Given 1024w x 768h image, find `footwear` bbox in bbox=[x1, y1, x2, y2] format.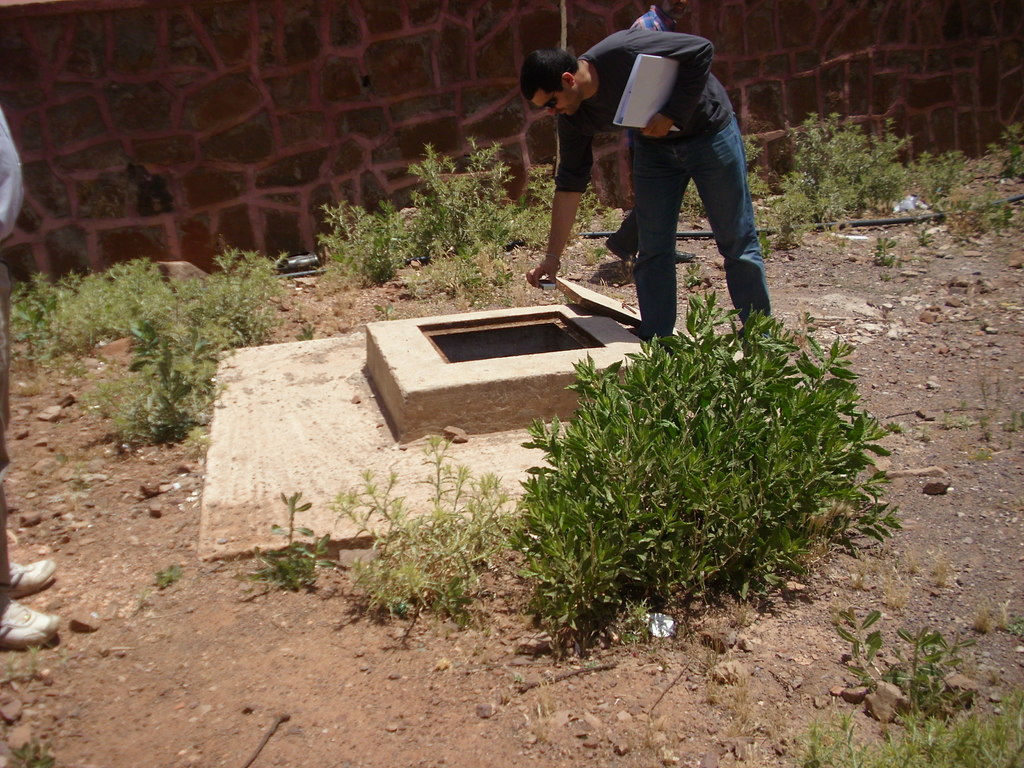
bbox=[12, 559, 54, 601].
